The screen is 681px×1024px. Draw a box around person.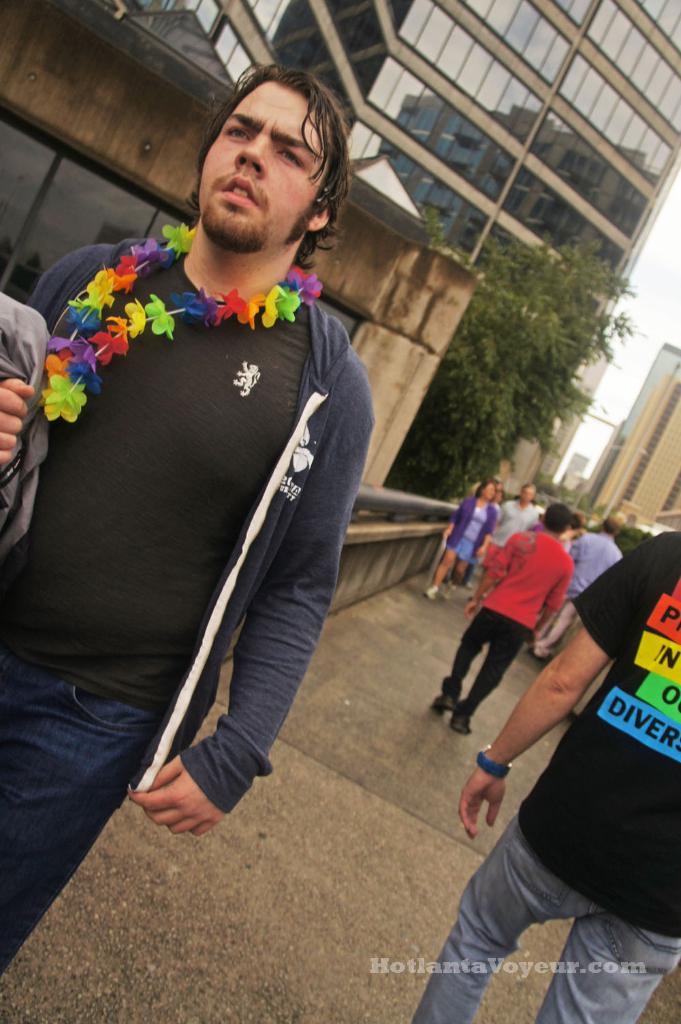
464 482 545 608.
